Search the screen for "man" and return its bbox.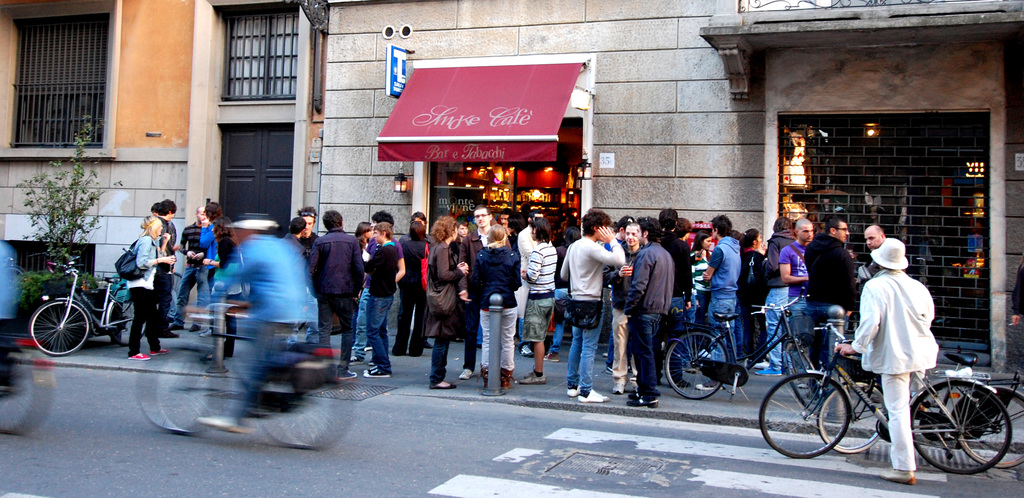
Found: 365:214:406:364.
